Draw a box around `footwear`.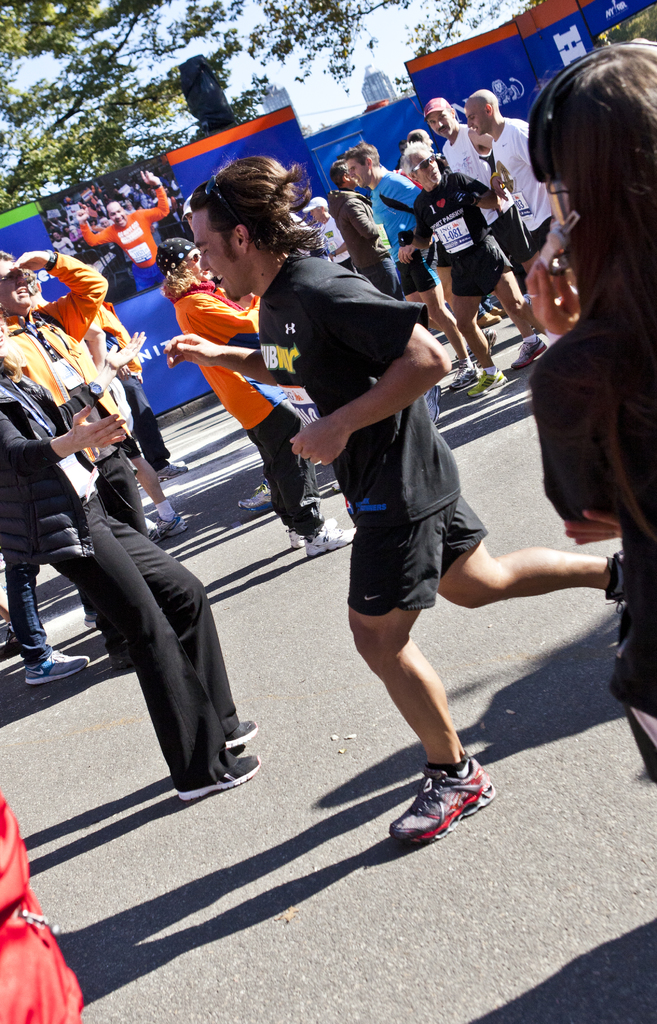
left=424, top=385, right=441, bottom=424.
